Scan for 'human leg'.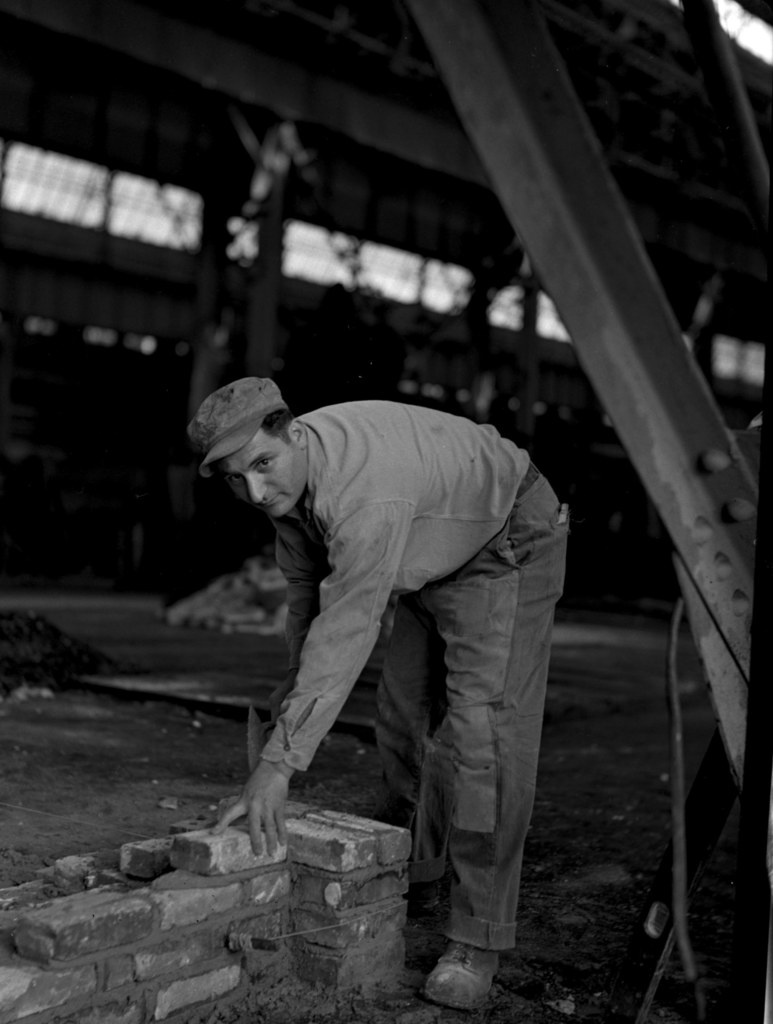
Scan result: bbox=(424, 450, 571, 1013).
